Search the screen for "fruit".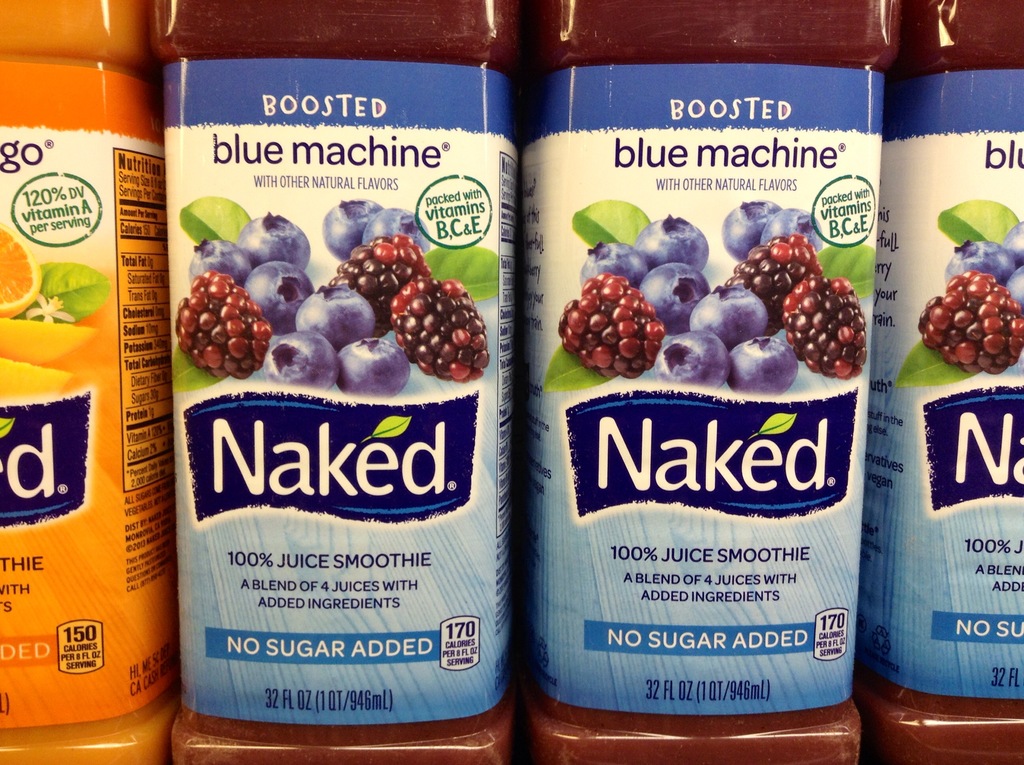
Found at 557, 271, 666, 380.
